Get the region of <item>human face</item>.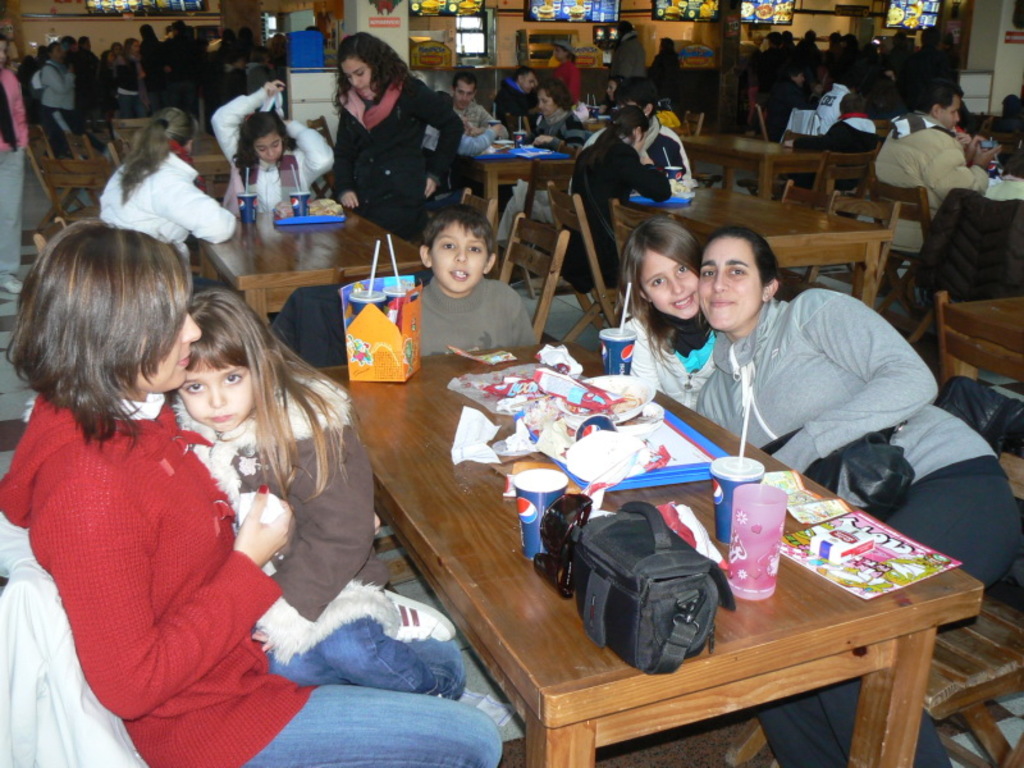
x1=261 y1=138 x2=283 y2=159.
